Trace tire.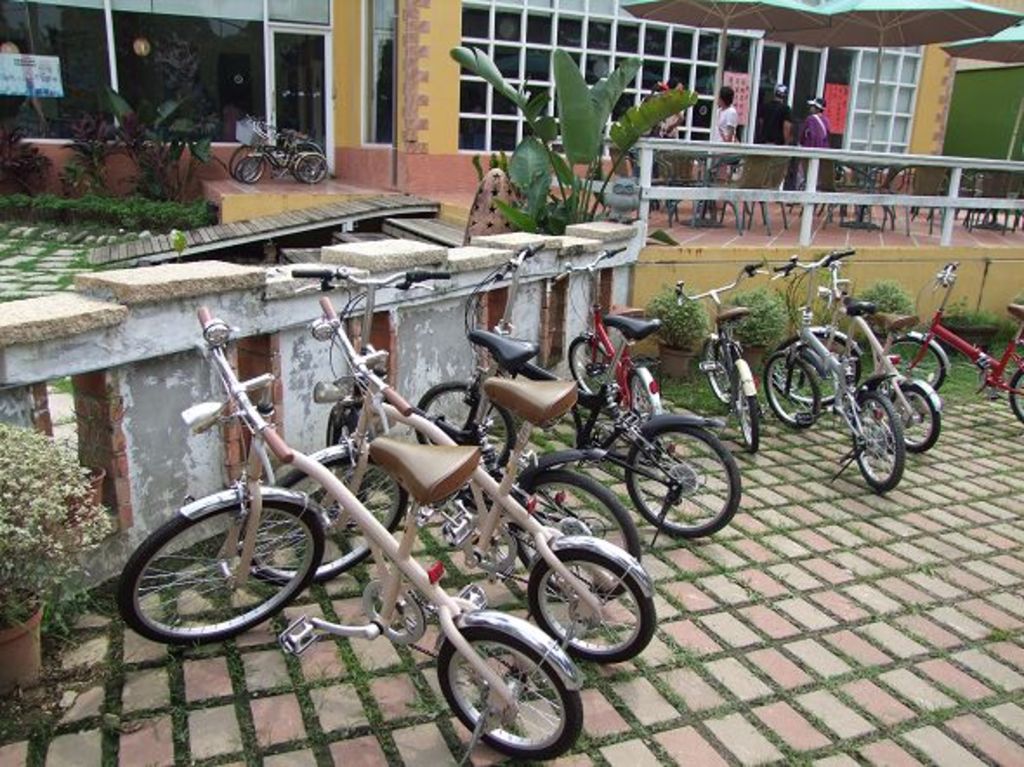
Traced to left=875, top=385, right=941, bottom=453.
